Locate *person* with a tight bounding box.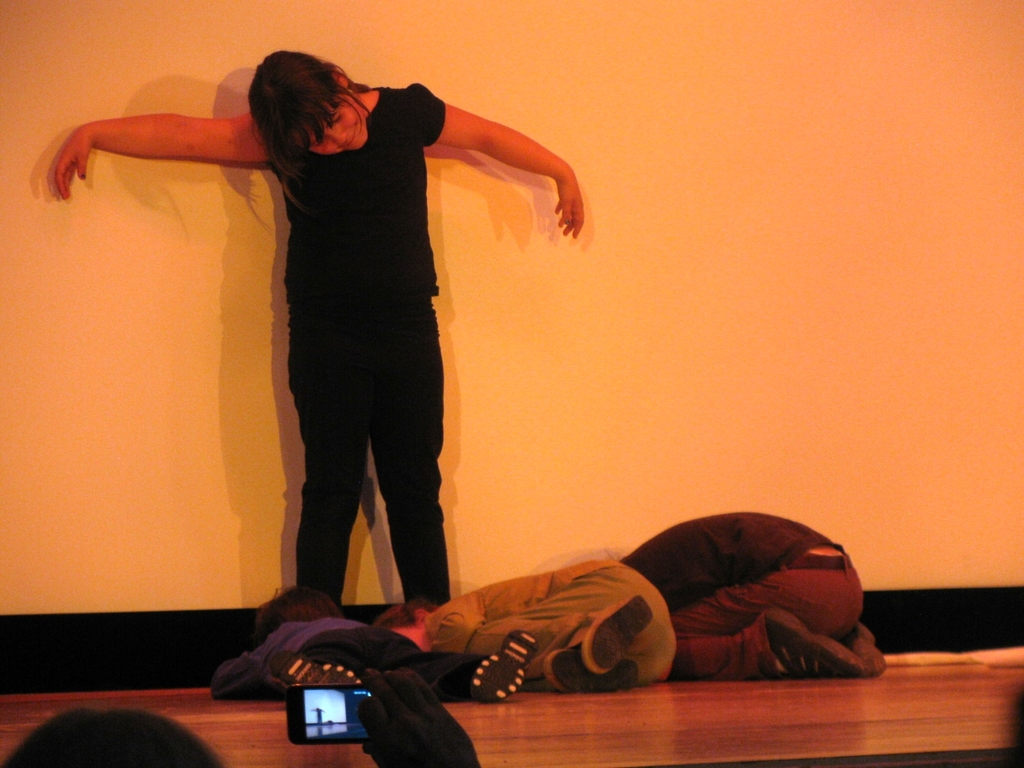
[372, 560, 675, 691].
